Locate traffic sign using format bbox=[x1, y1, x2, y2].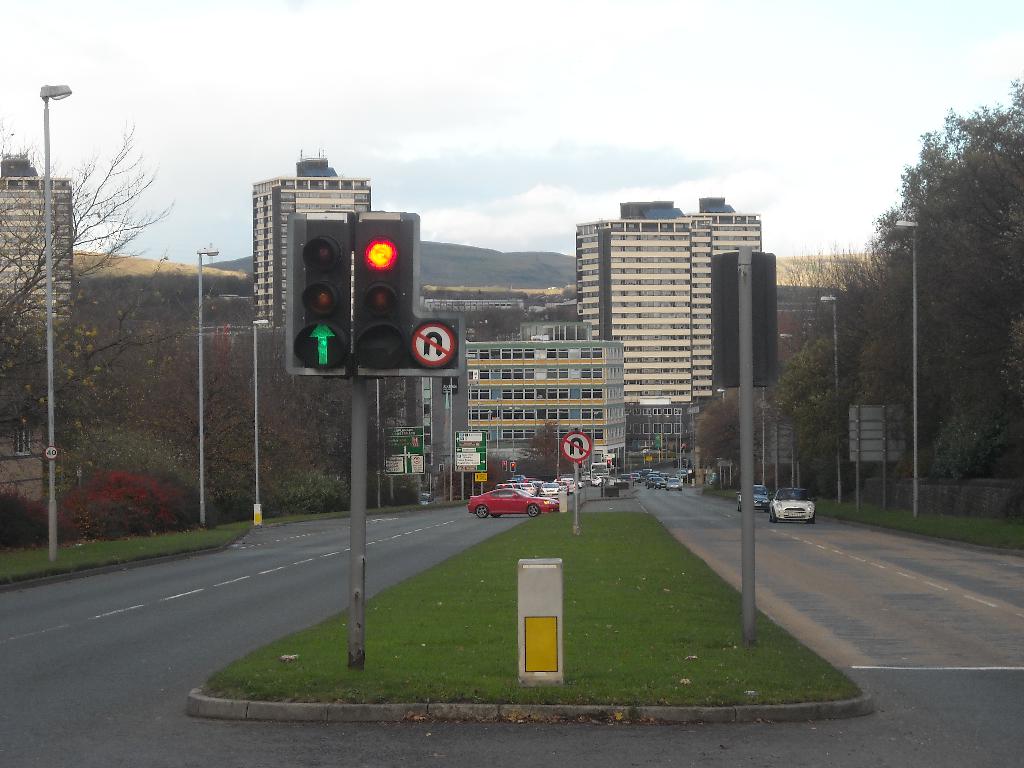
bbox=[456, 431, 485, 474].
